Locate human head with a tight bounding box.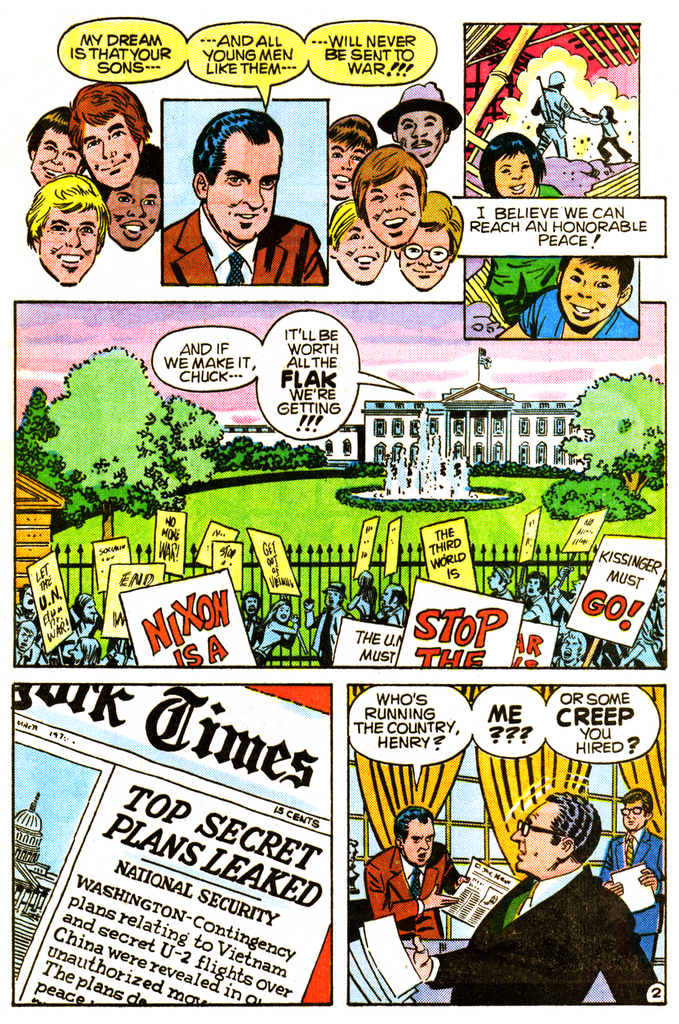
left=477, top=132, right=549, bottom=195.
